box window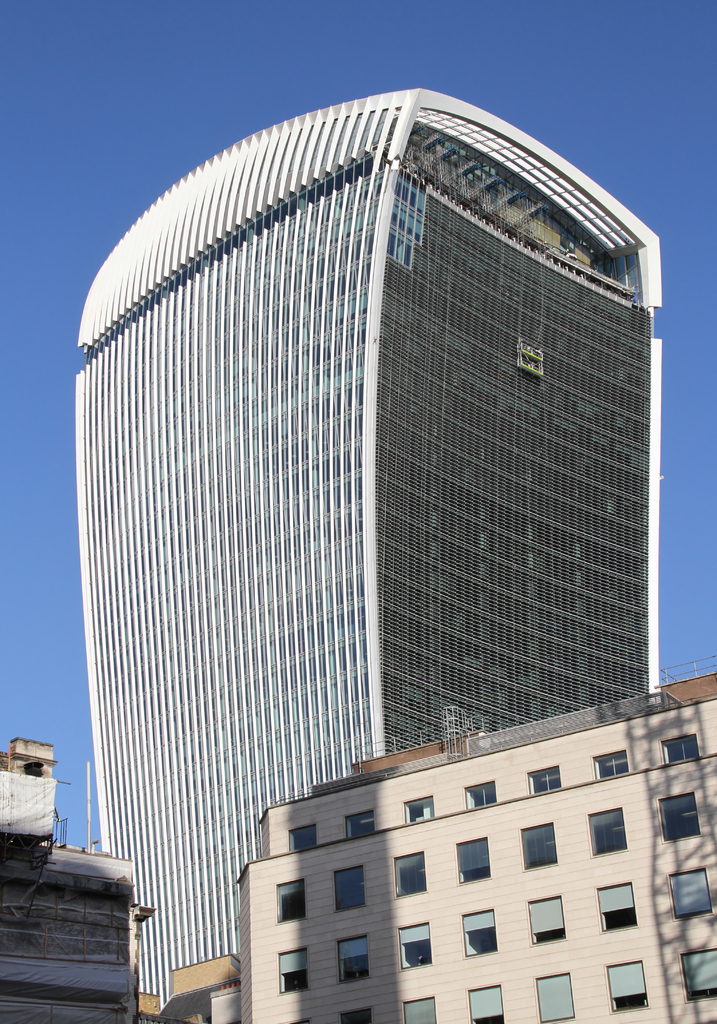
[x1=681, y1=950, x2=716, y2=1006]
